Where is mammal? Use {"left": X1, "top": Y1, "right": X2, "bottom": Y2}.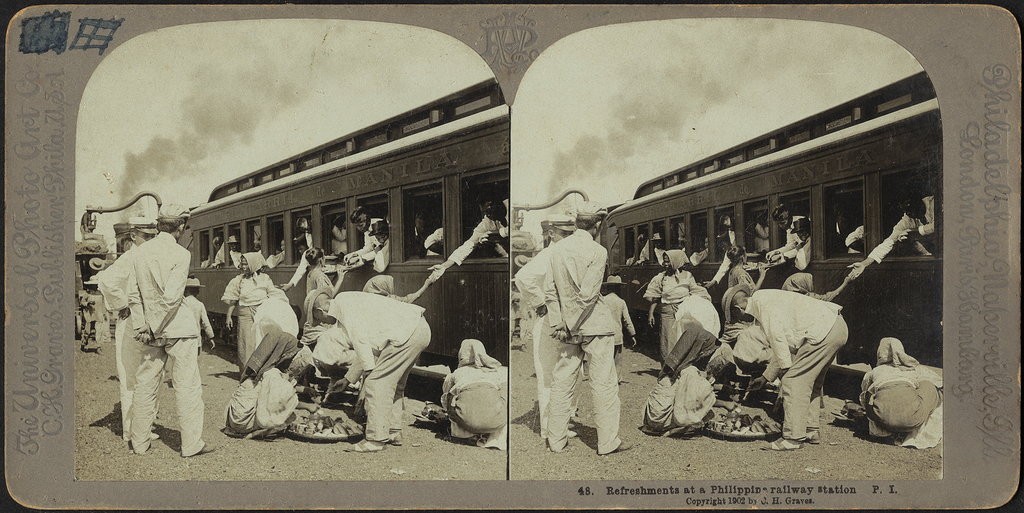
{"left": 302, "top": 279, "right": 431, "bottom": 453}.
